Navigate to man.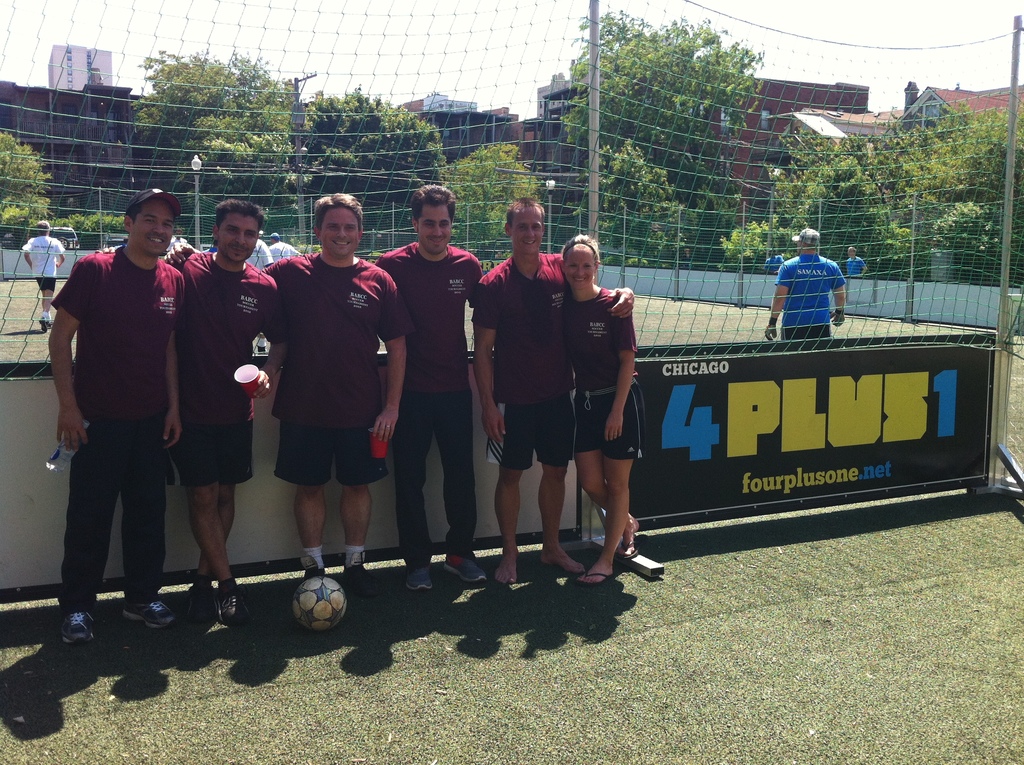
Navigation target: bbox(160, 202, 287, 631).
